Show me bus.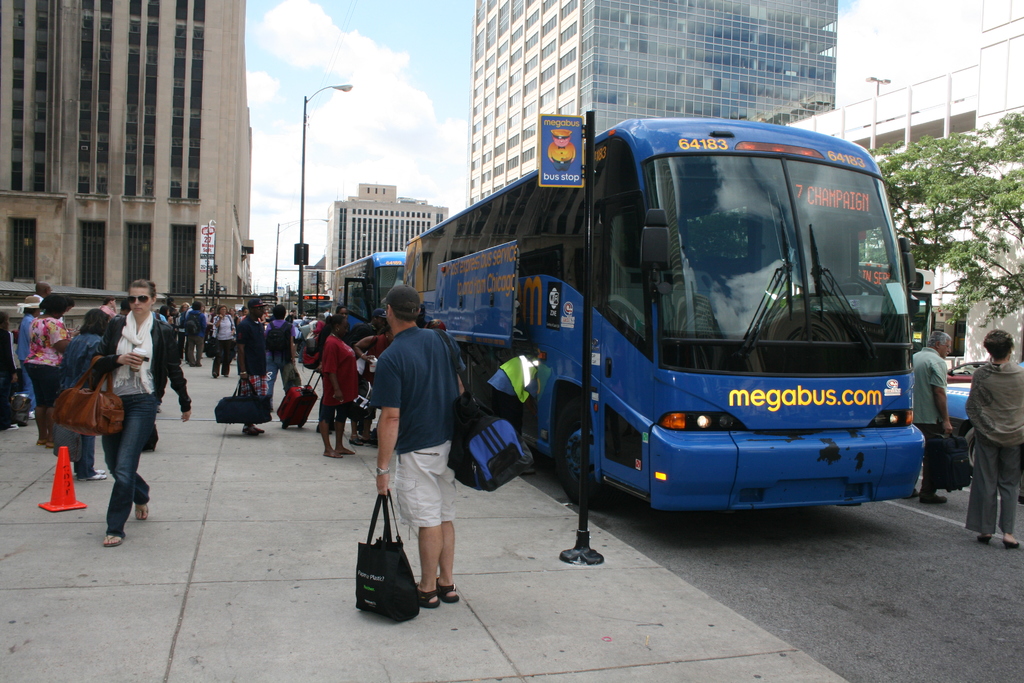
bus is here: crop(331, 250, 404, 324).
